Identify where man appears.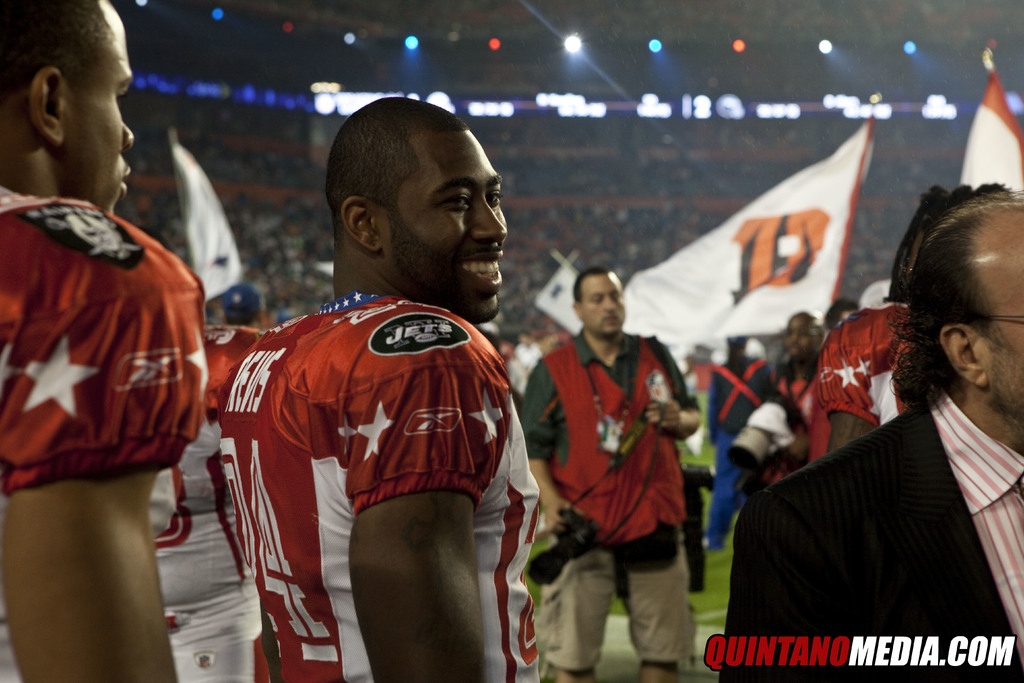
Appears at (717, 199, 1023, 682).
